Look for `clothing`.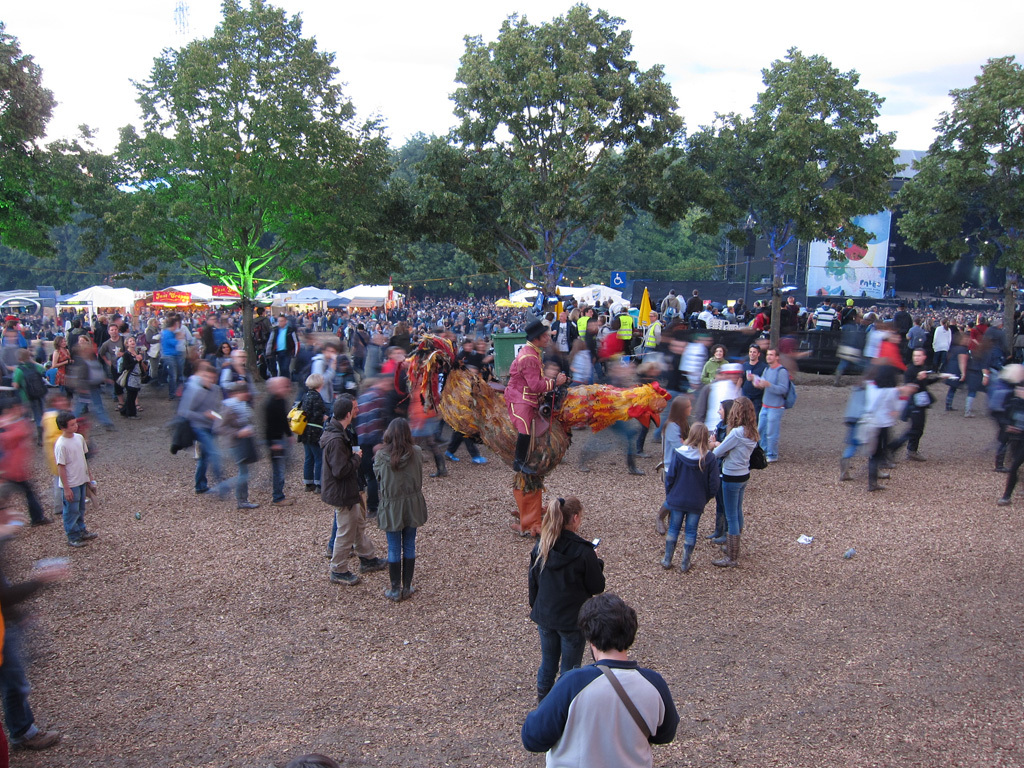
Found: l=586, t=320, r=601, b=348.
